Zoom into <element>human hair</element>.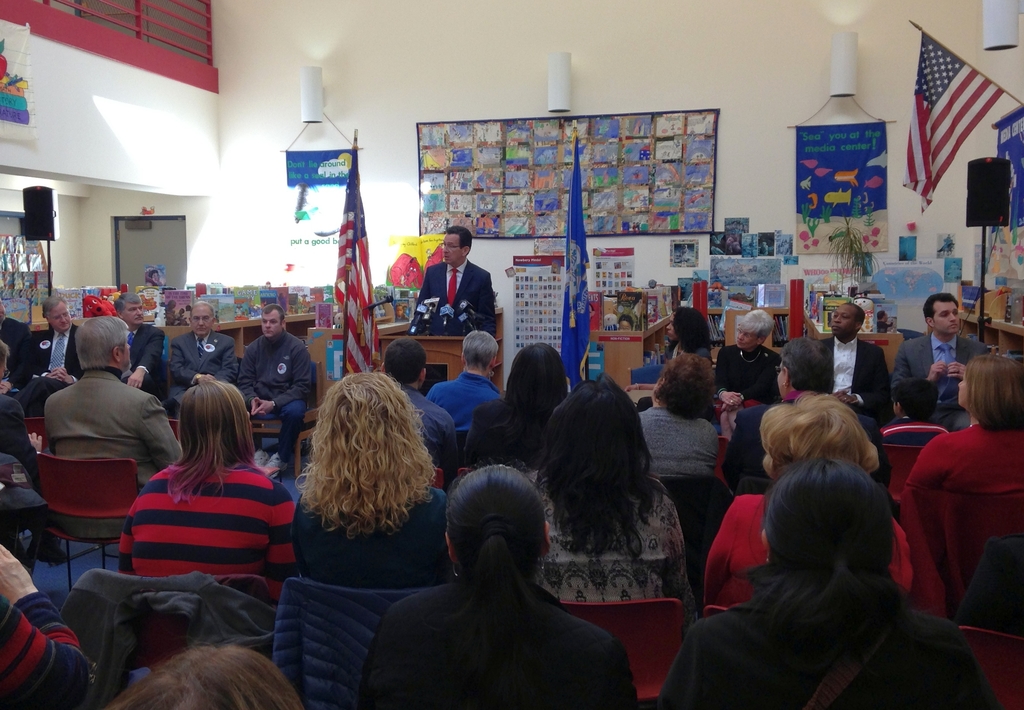
Zoom target: crop(459, 328, 499, 375).
